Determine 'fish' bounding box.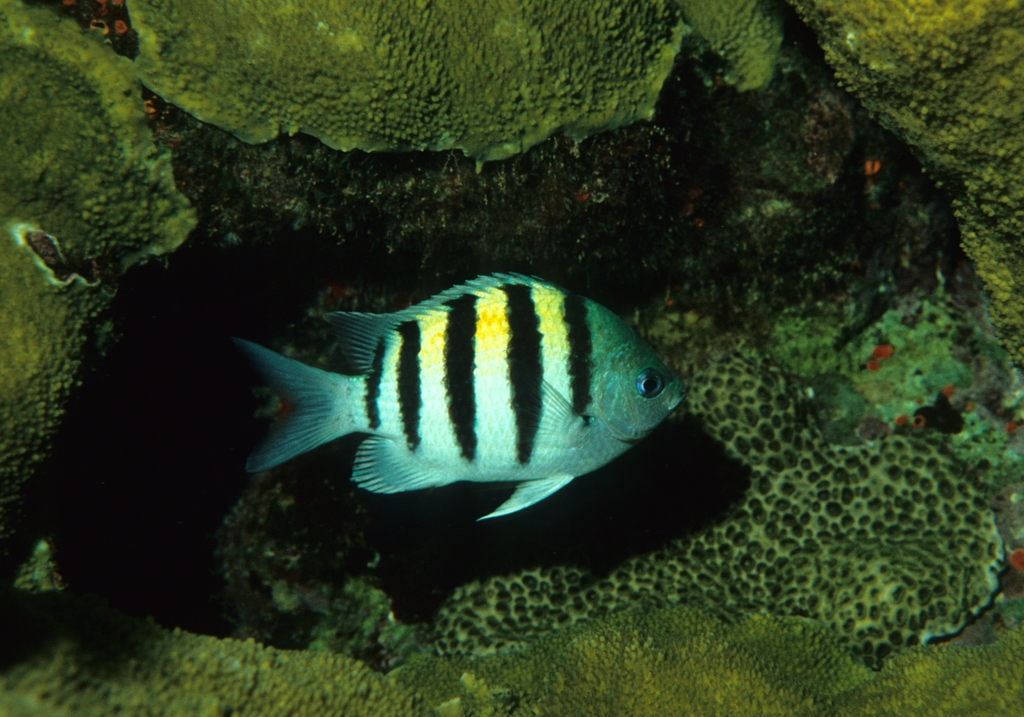
Determined: box(225, 267, 691, 519).
